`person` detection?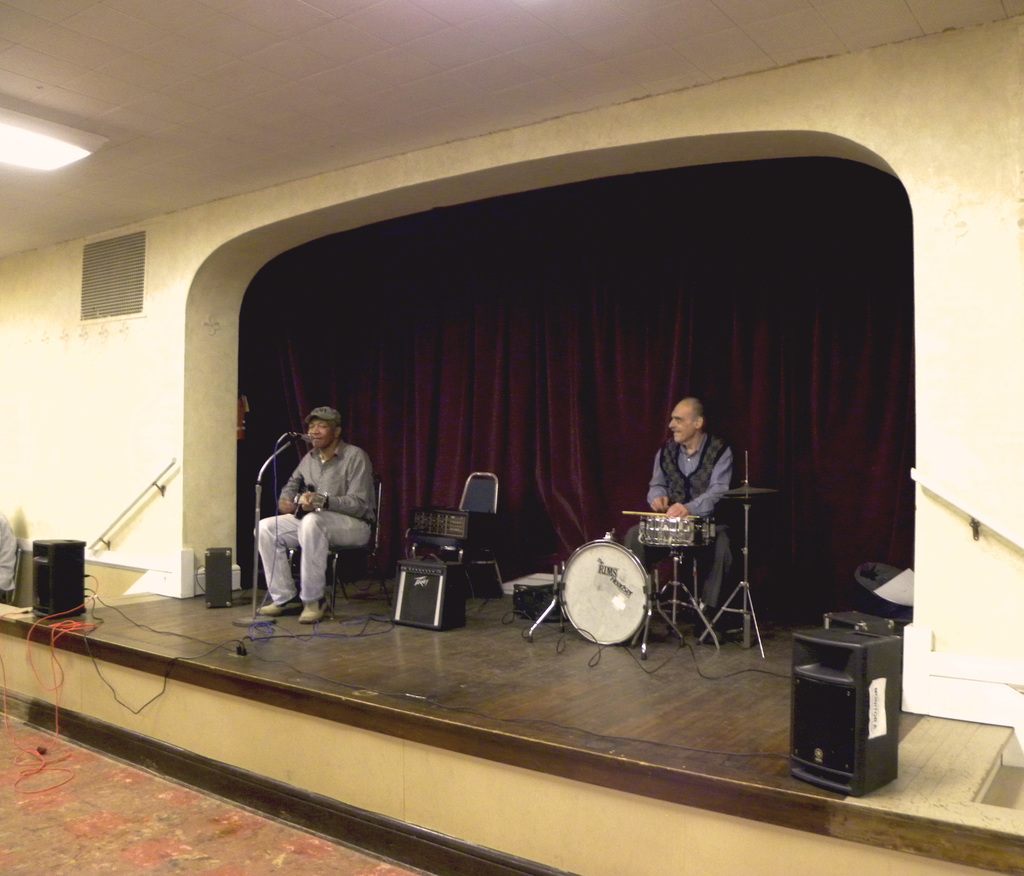
628:392:741:633
